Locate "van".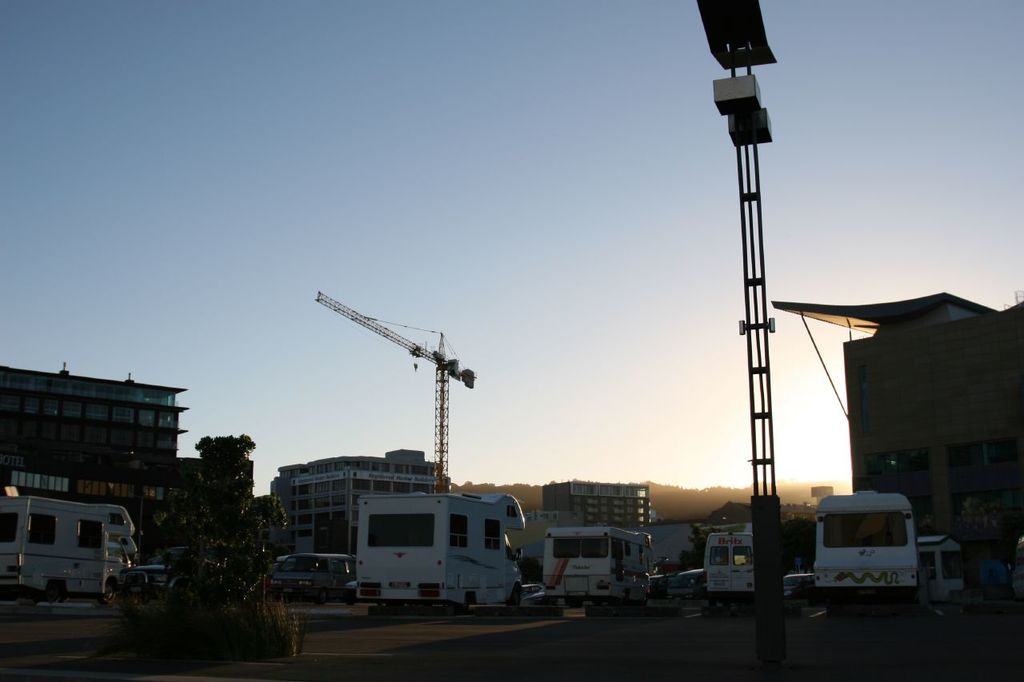
Bounding box: (x1=810, y1=489, x2=926, y2=609).
